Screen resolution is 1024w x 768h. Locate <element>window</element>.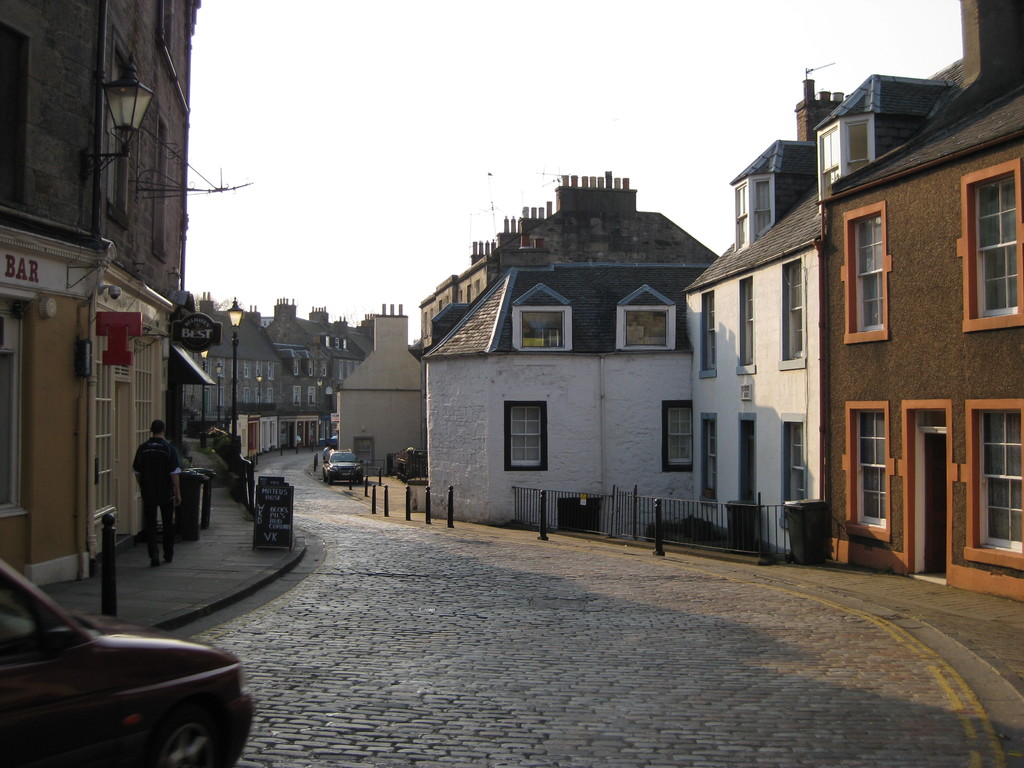
(x1=735, y1=189, x2=754, y2=246).
